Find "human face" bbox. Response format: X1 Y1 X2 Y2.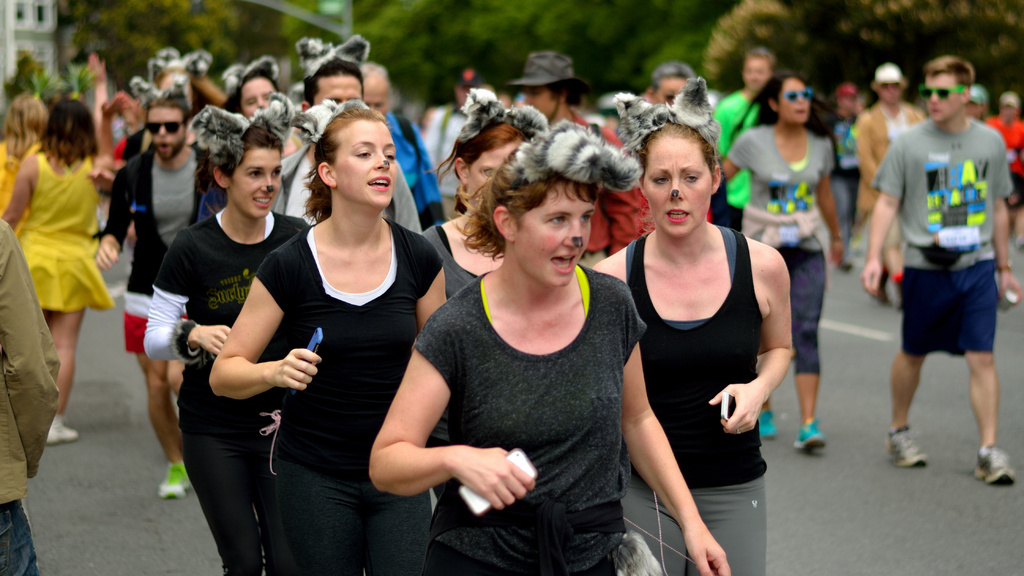
360 74 388 115.
